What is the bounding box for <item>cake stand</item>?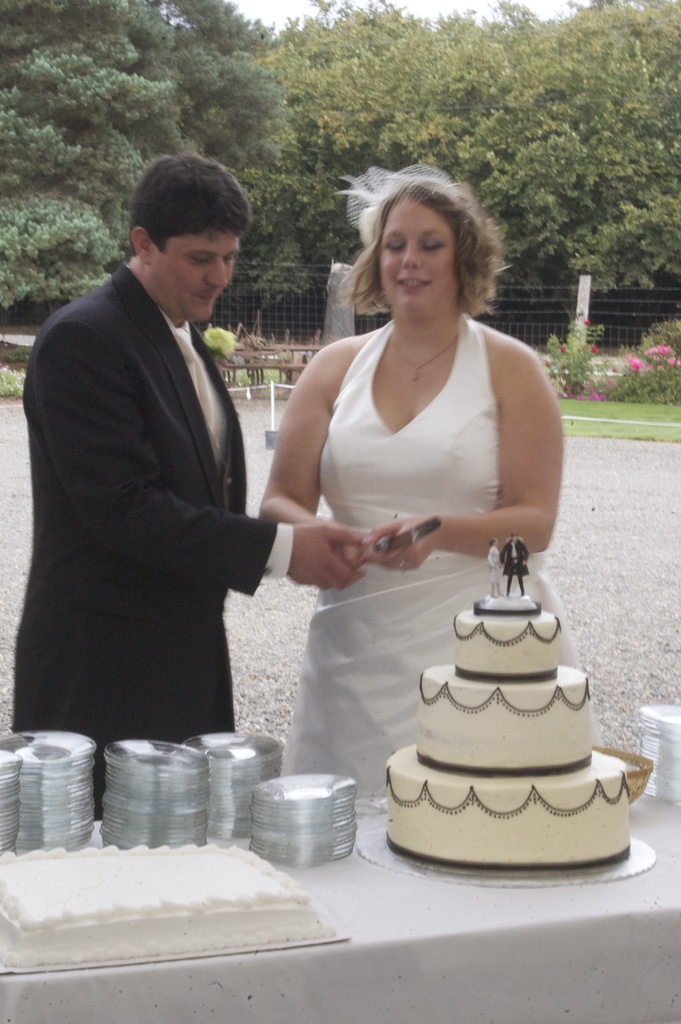
detection(347, 820, 665, 883).
